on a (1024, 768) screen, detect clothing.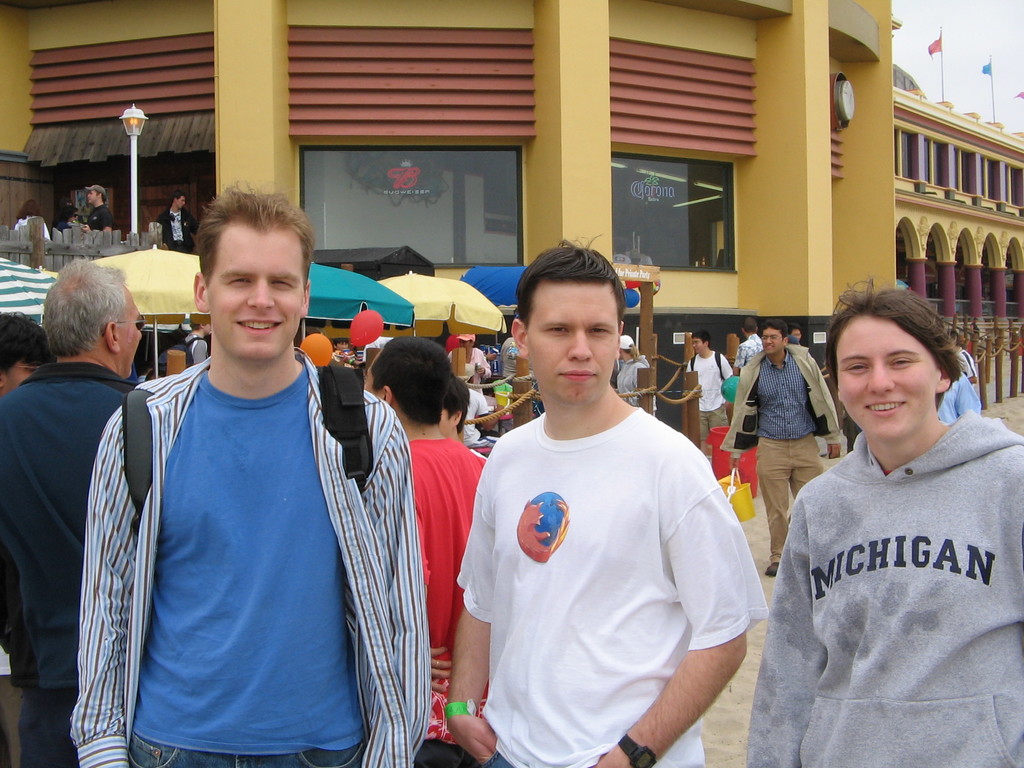
(x1=13, y1=216, x2=50, y2=237).
